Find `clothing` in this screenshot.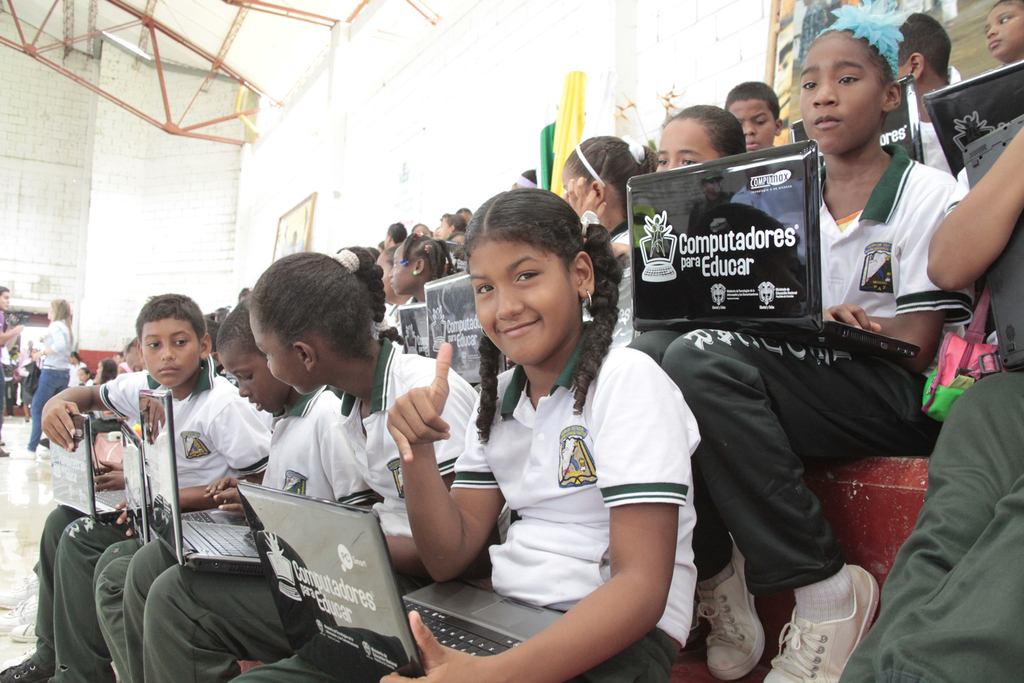
The bounding box for `clothing` is 92 383 334 682.
